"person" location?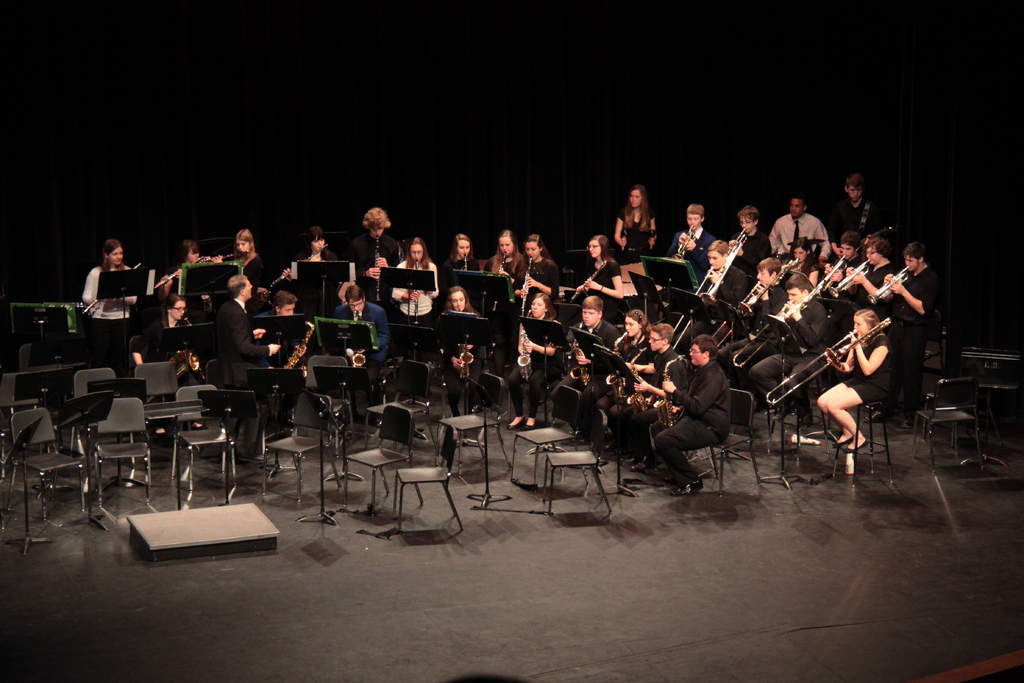
l=596, t=305, r=653, b=453
